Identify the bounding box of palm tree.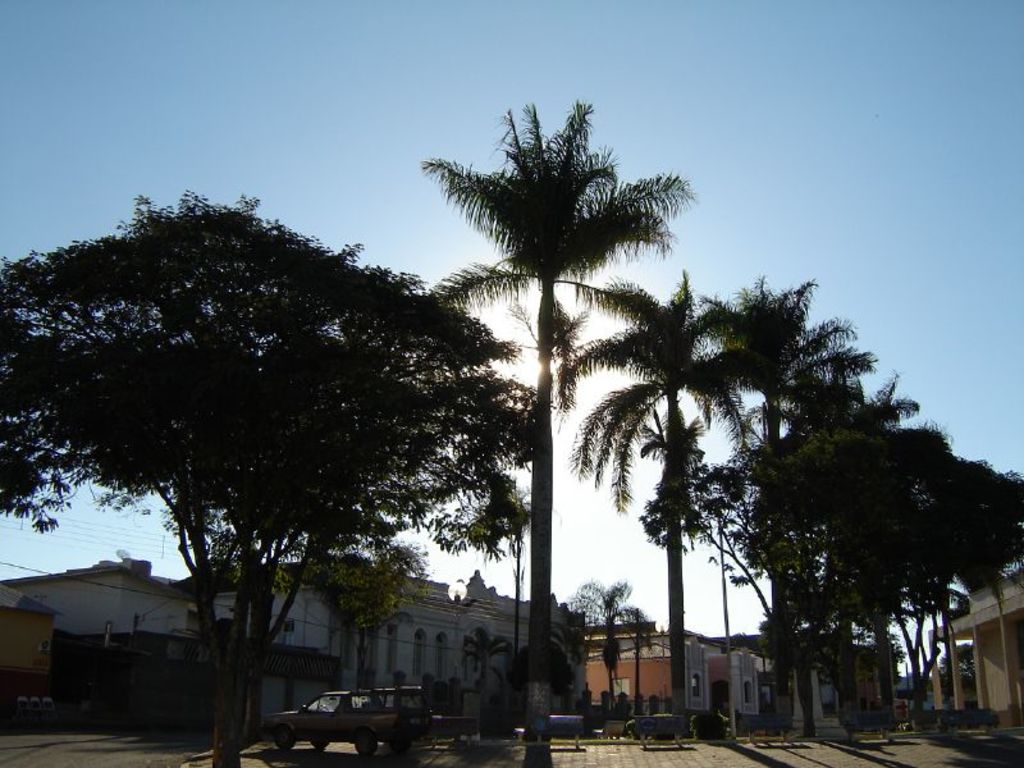
box=[713, 296, 851, 645].
